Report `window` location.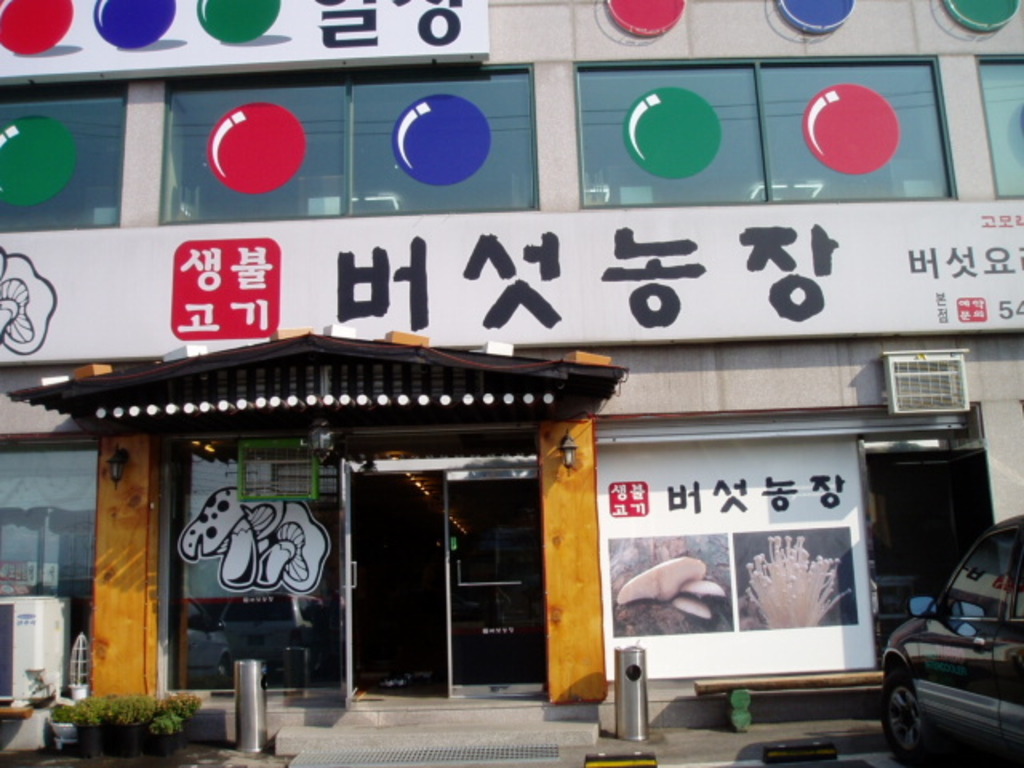
Report: 0, 80, 130, 232.
